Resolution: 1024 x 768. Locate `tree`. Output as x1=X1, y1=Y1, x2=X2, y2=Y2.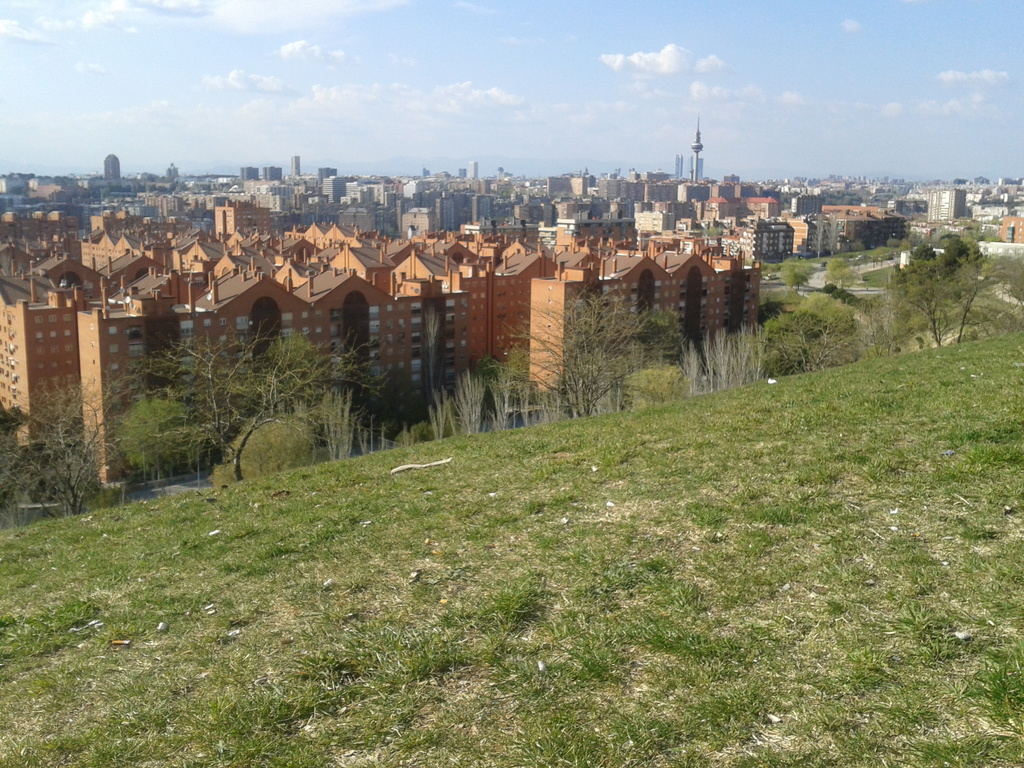
x1=486, y1=269, x2=664, y2=431.
